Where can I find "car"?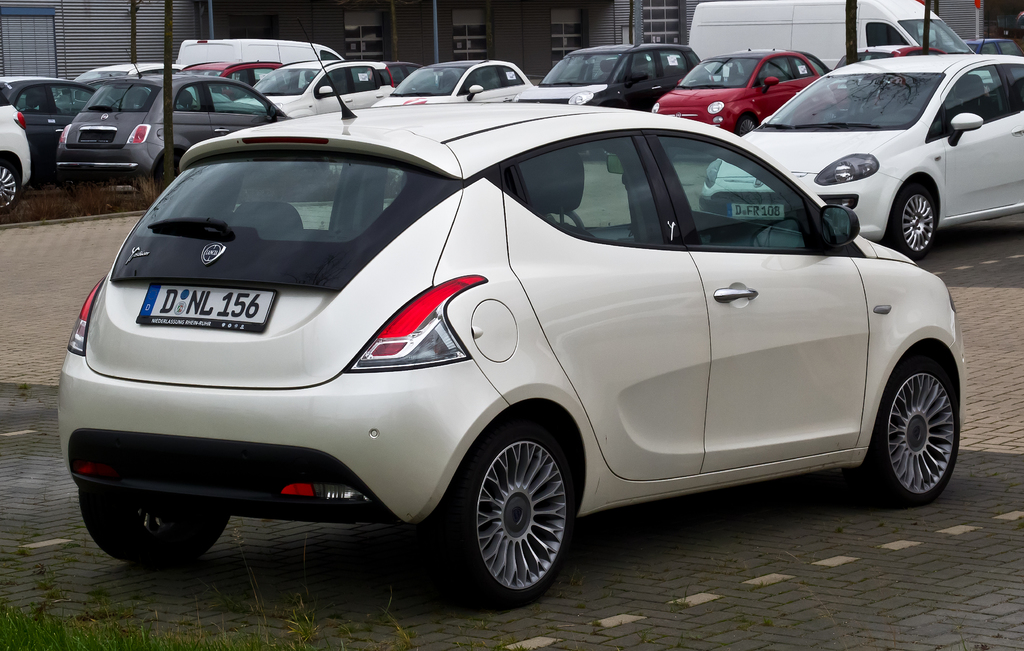
You can find it at (648, 47, 835, 139).
